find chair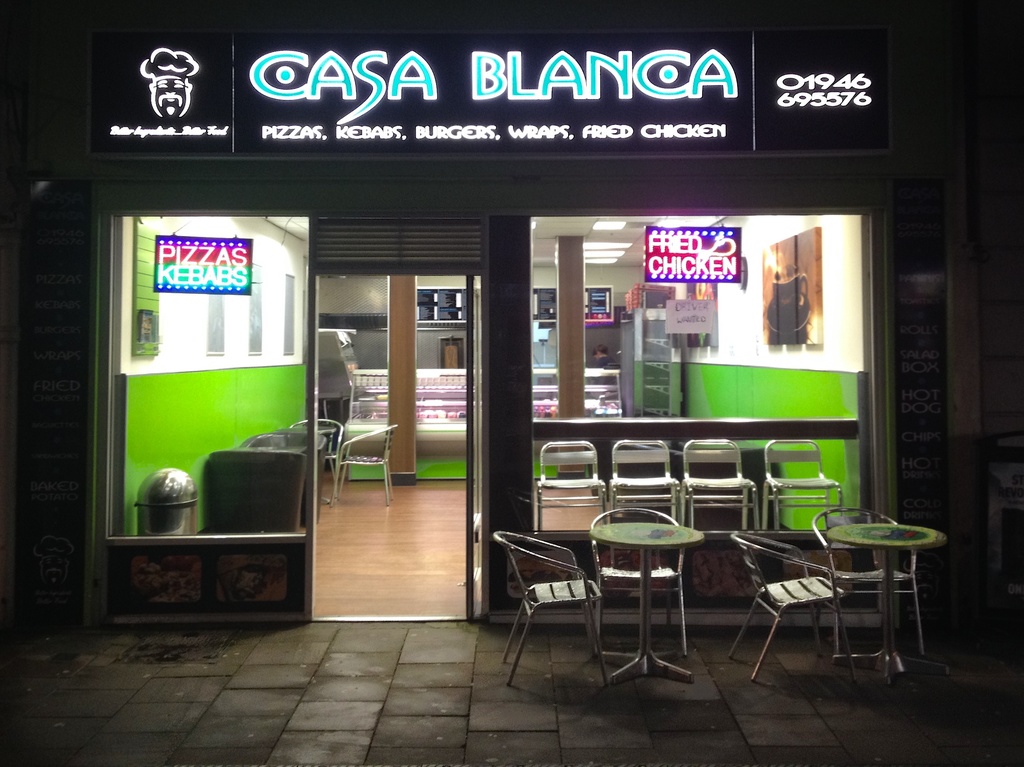
bbox=(728, 532, 858, 678)
